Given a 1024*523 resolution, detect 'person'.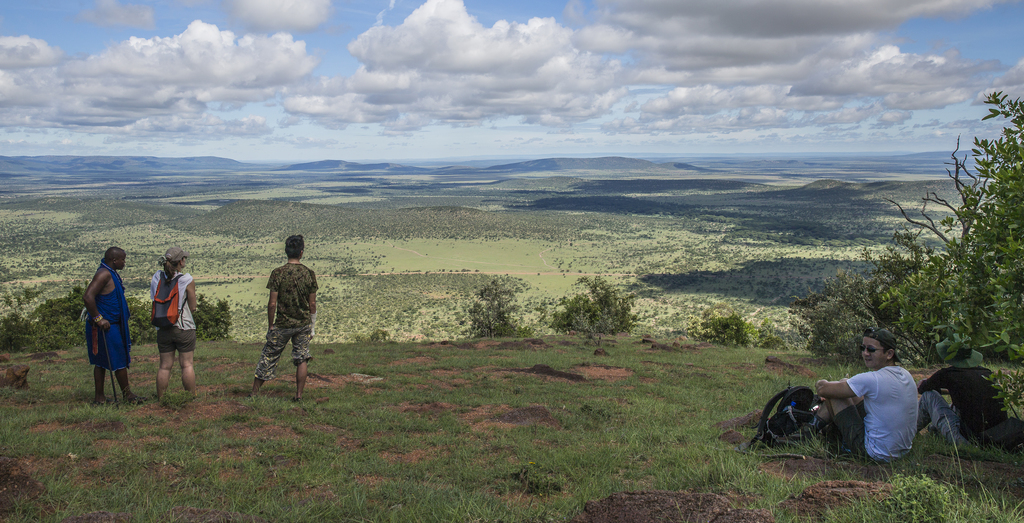
box=[83, 245, 145, 401].
